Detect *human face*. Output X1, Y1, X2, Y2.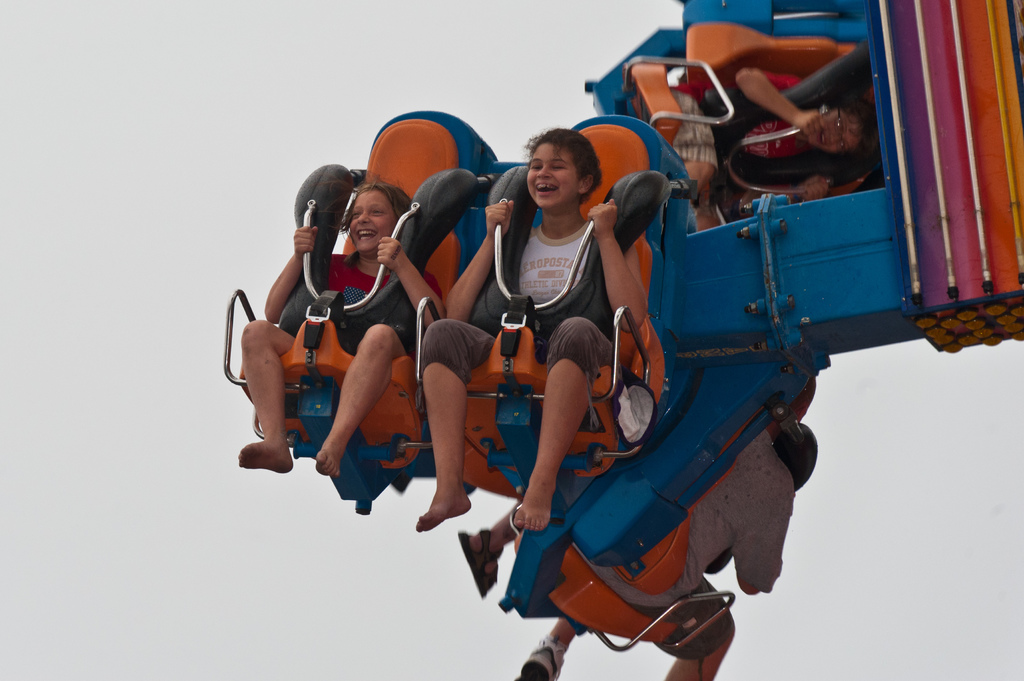
820, 102, 868, 162.
